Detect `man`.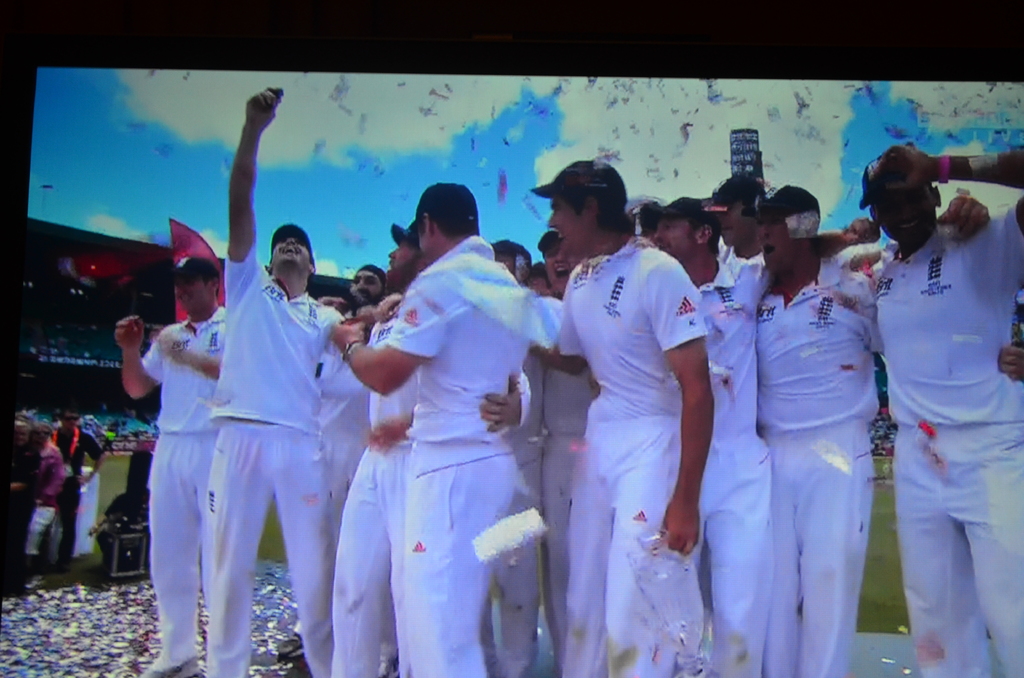
Detected at l=539, t=224, r=607, b=677.
